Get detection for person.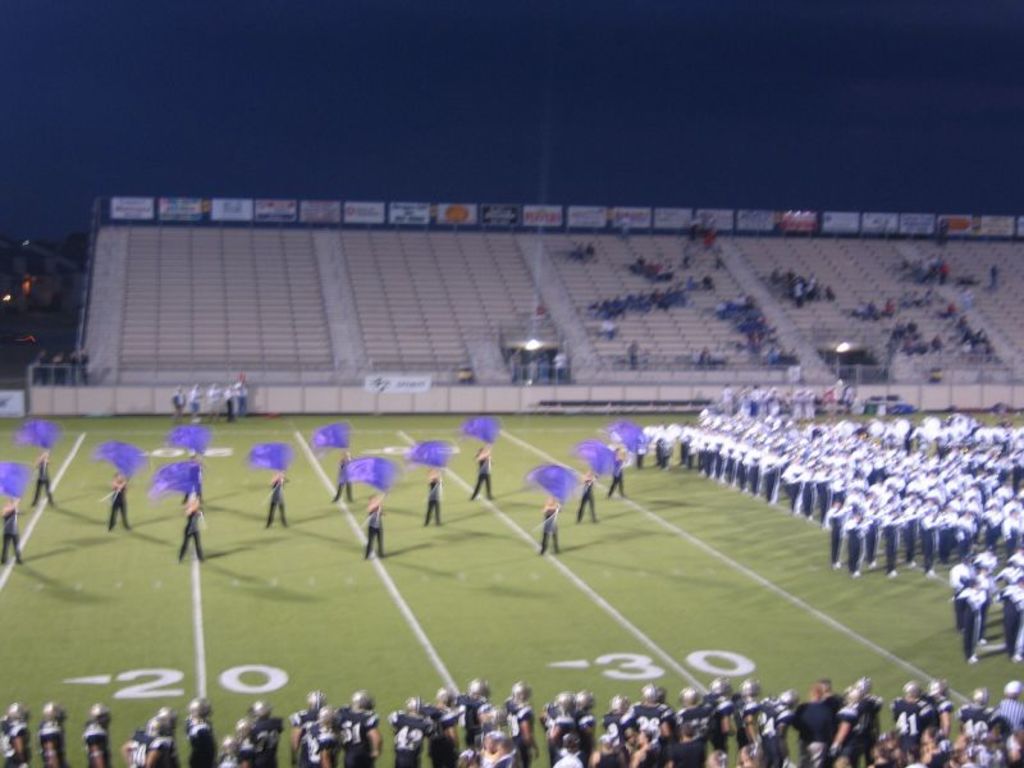
Detection: select_region(604, 452, 623, 499).
